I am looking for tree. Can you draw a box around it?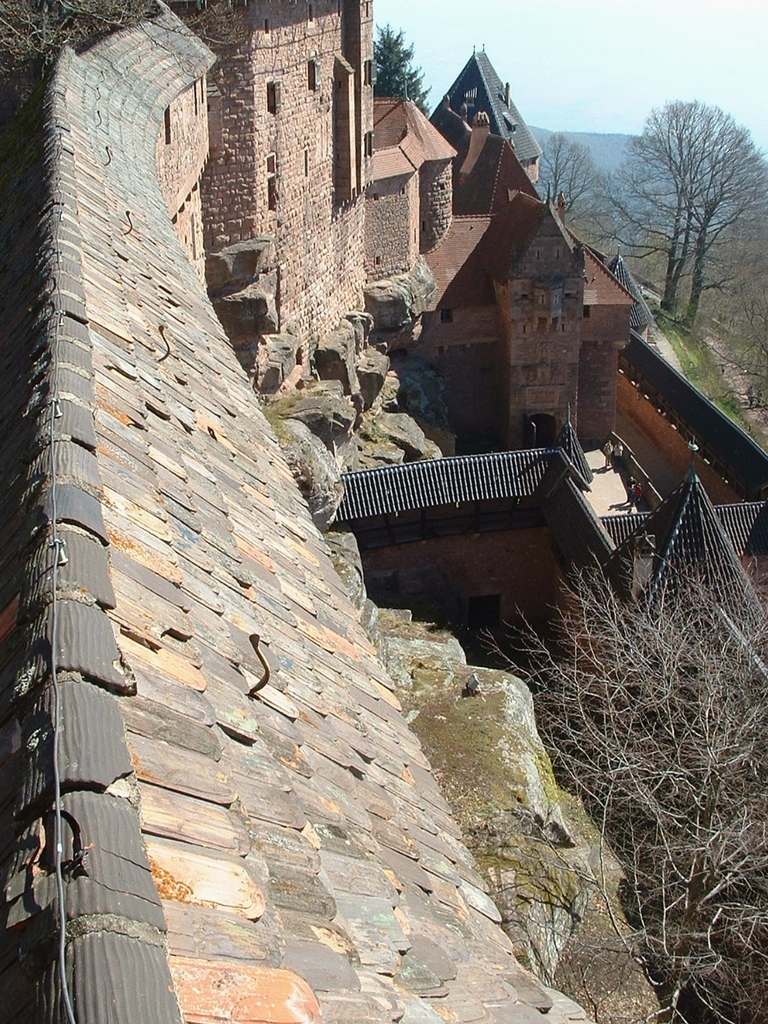
Sure, the bounding box is 623, 62, 753, 324.
